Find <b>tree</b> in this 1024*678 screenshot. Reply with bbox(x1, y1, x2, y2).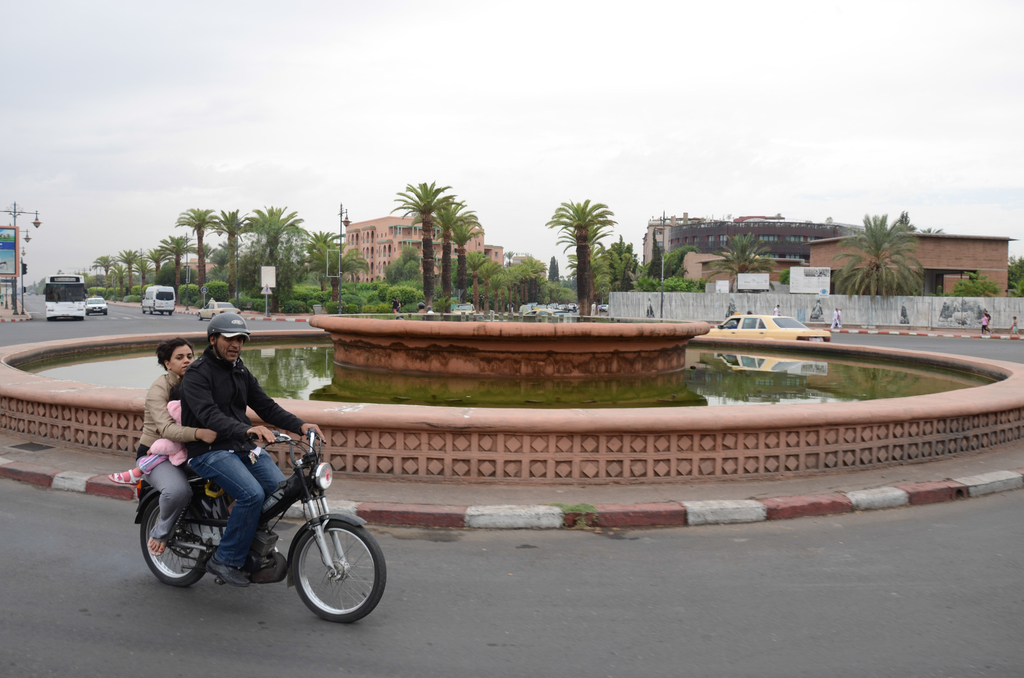
bbox(955, 275, 1006, 298).
